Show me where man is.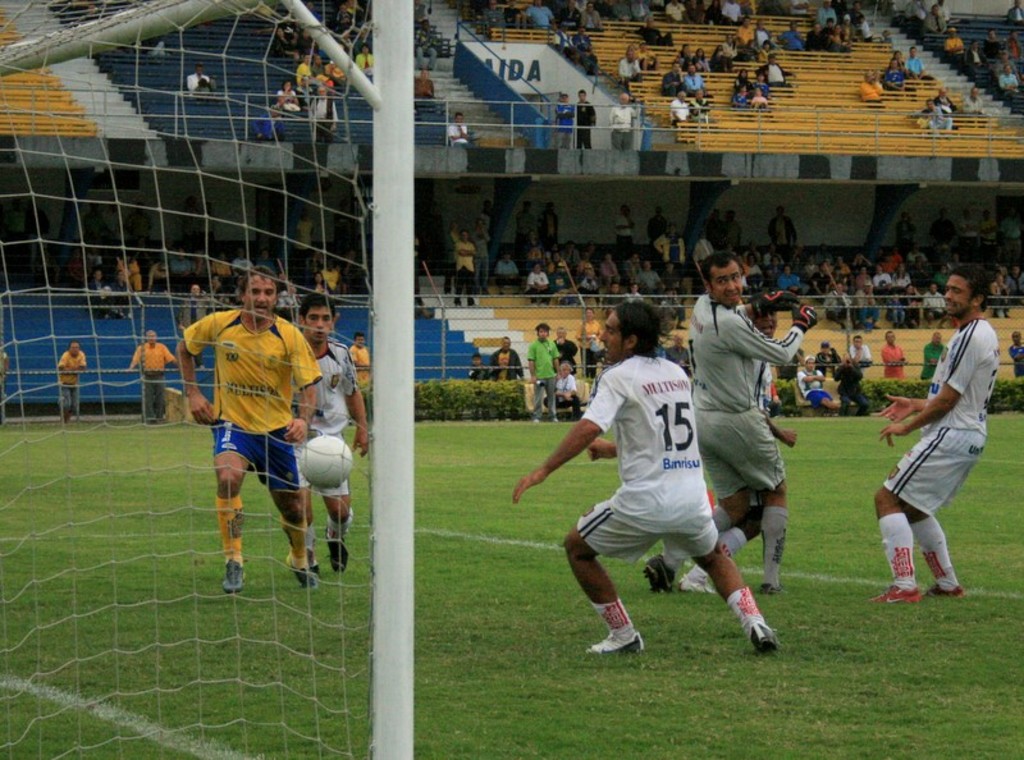
man is at (left=620, top=51, right=643, bottom=86).
